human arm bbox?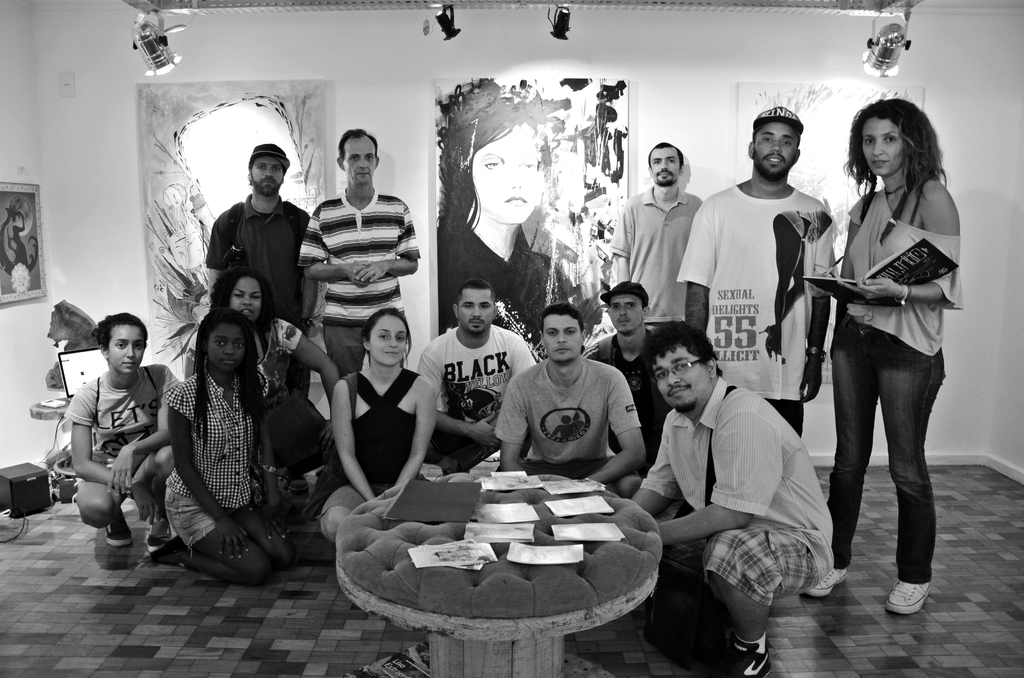
{"left": 508, "top": 332, "right": 529, "bottom": 373}
